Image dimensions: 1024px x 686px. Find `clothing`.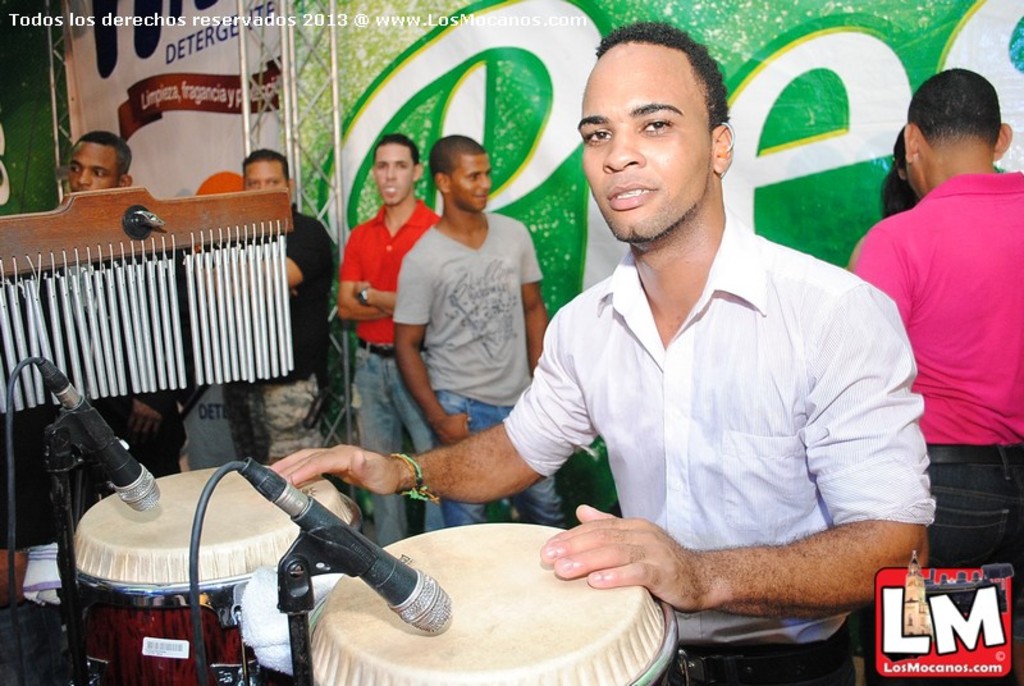
locate(460, 197, 920, 587).
